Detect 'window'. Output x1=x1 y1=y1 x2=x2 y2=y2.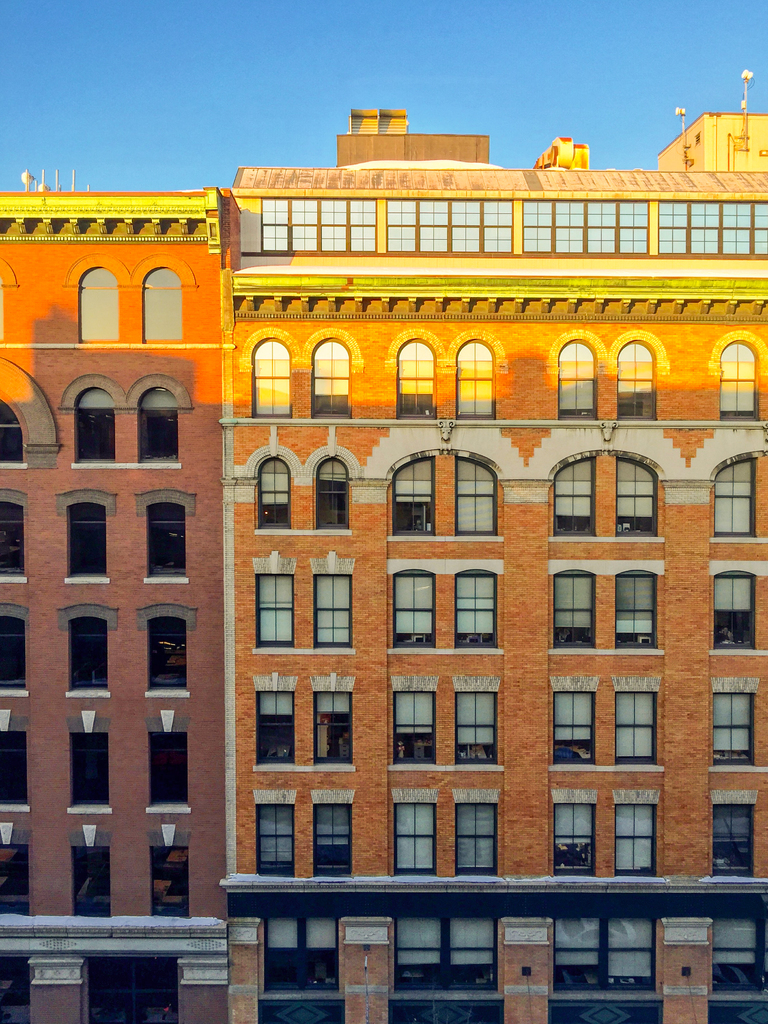
x1=549 y1=575 x2=596 y2=648.
